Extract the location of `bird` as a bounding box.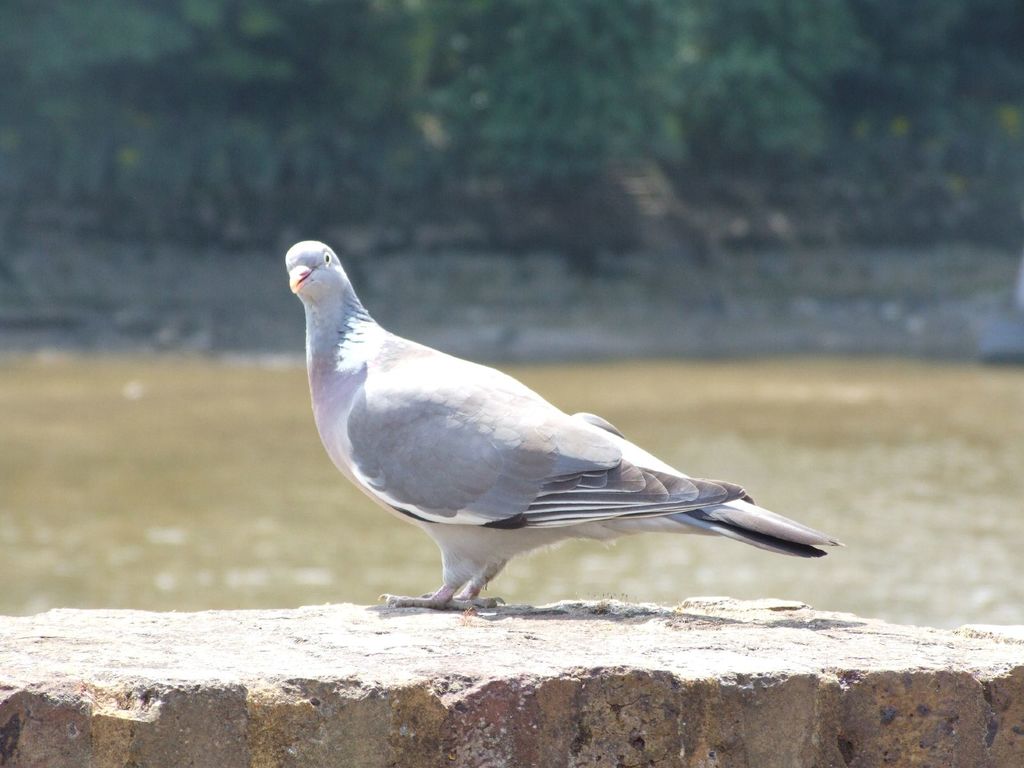
{"x1": 260, "y1": 269, "x2": 823, "y2": 611}.
